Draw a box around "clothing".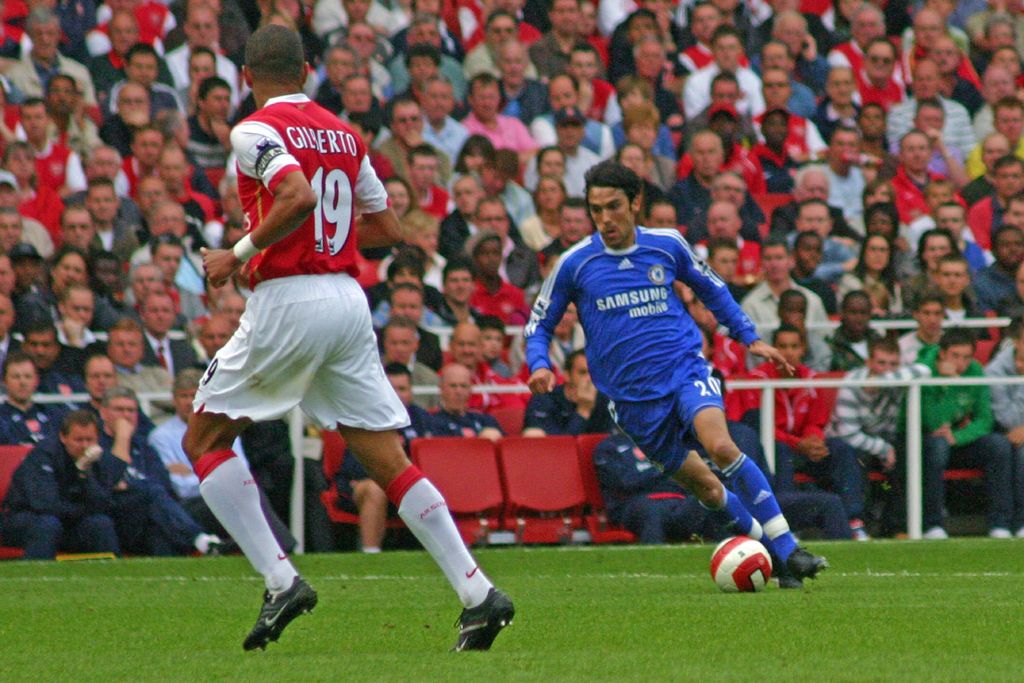
bbox(99, 215, 135, 258).
